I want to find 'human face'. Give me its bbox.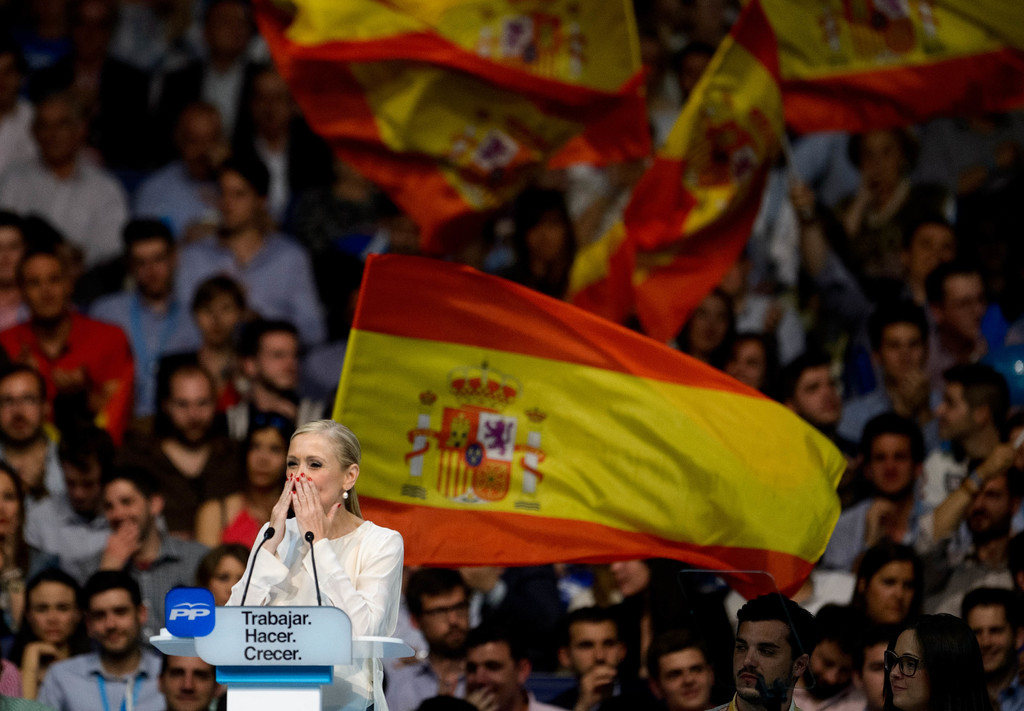
682, 57, 710, 103.
